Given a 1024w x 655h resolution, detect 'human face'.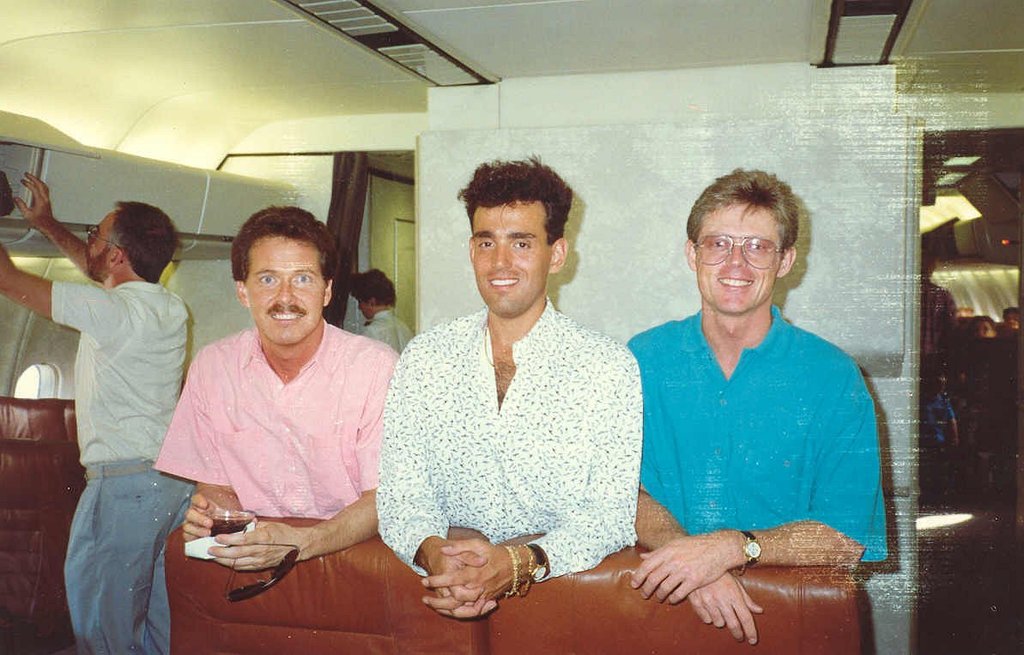
(left=86, top=209, right=123, bottom=279).
